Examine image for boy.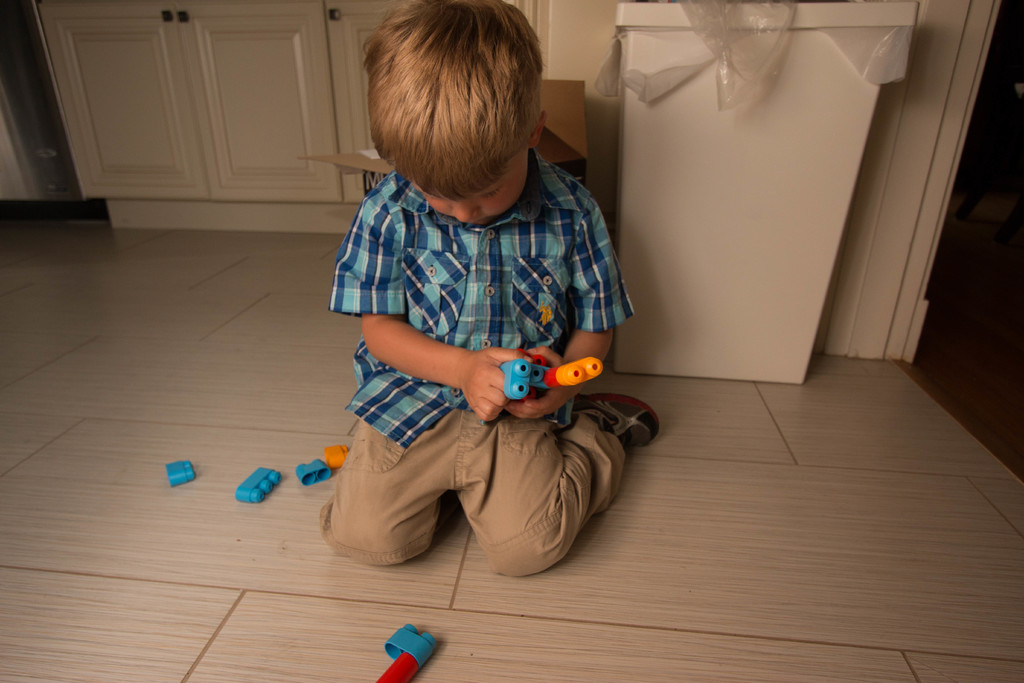
Examination result: l=314, t=0, r=671, b=596.
